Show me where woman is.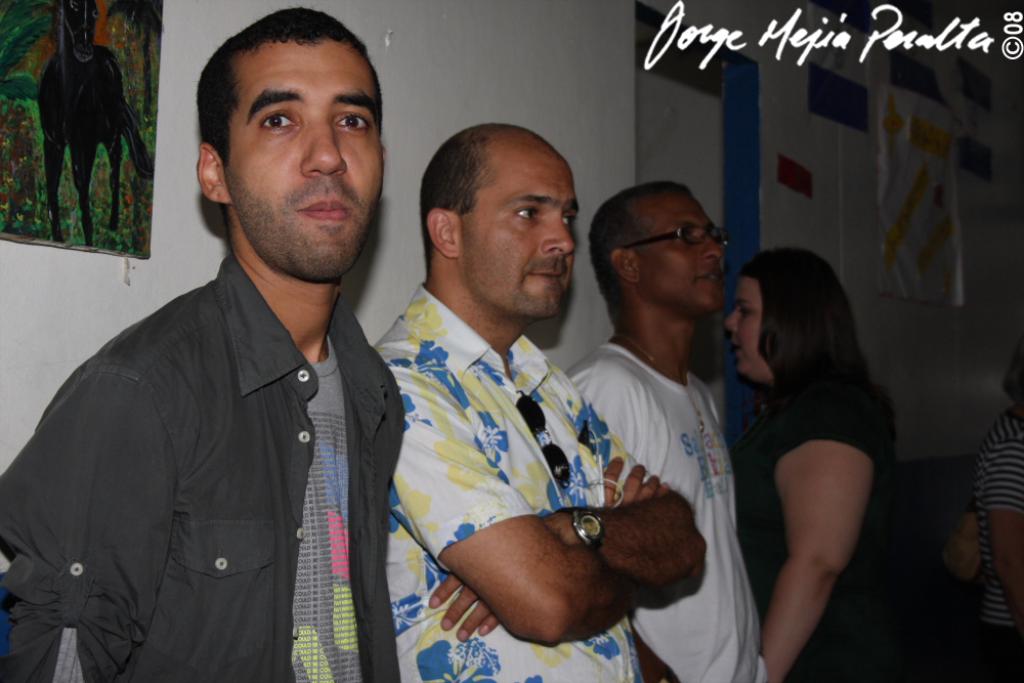
woman is at select_region(724, 246, 921, 682).
